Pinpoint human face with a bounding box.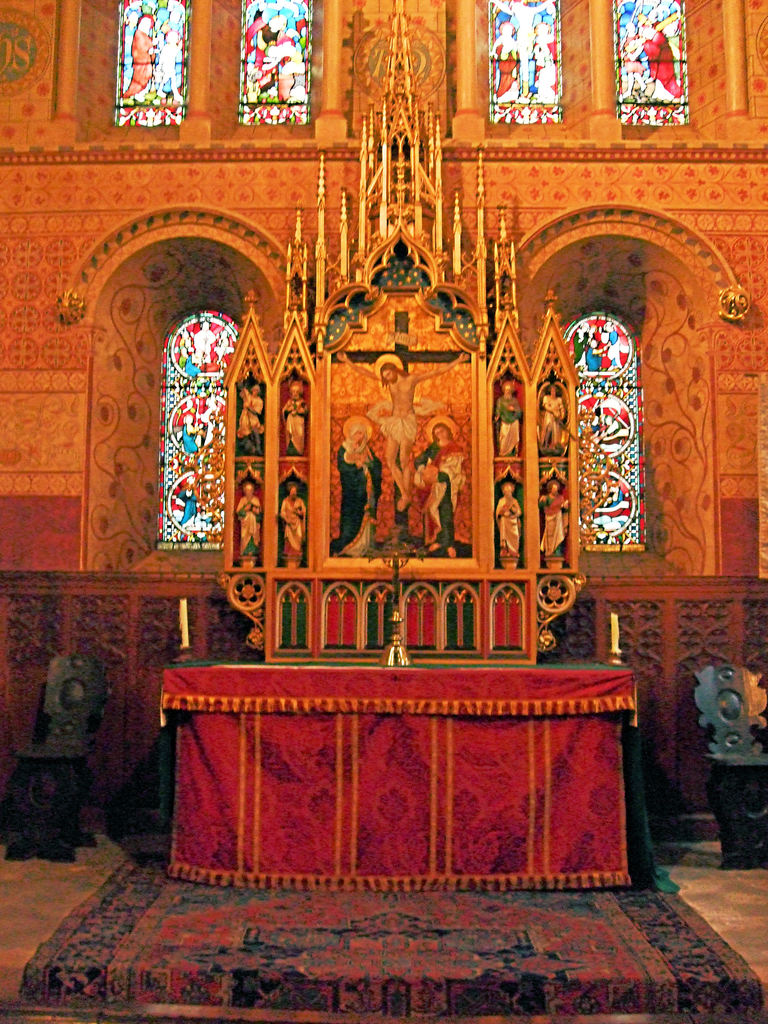
380, 367, 397, 381.
